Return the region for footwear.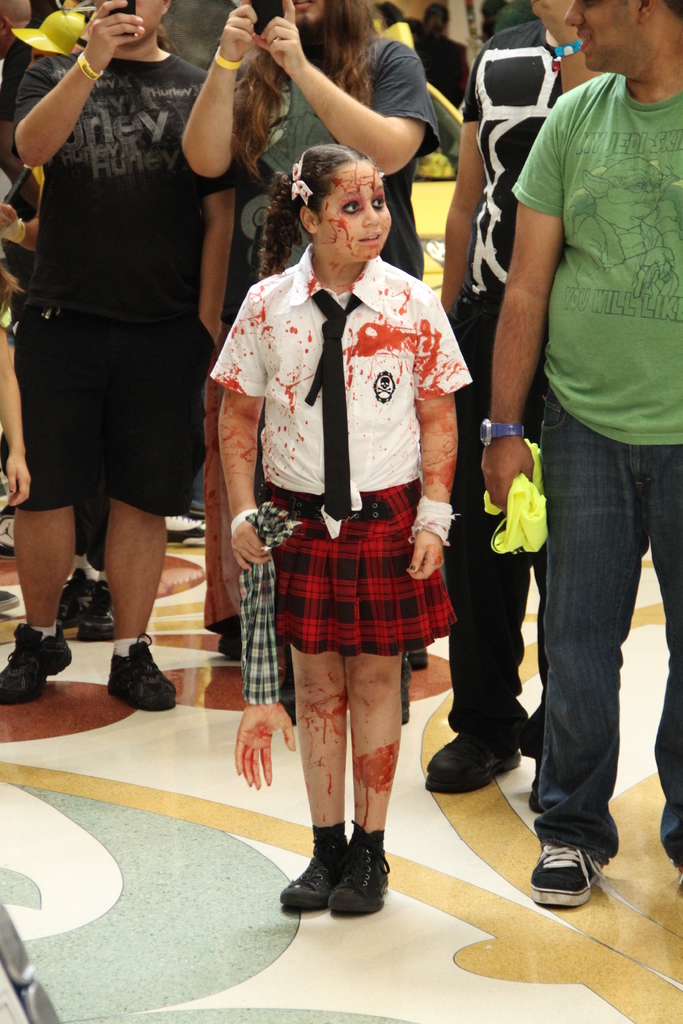
<bbox>76, 573, 122, 641</bbox>.
